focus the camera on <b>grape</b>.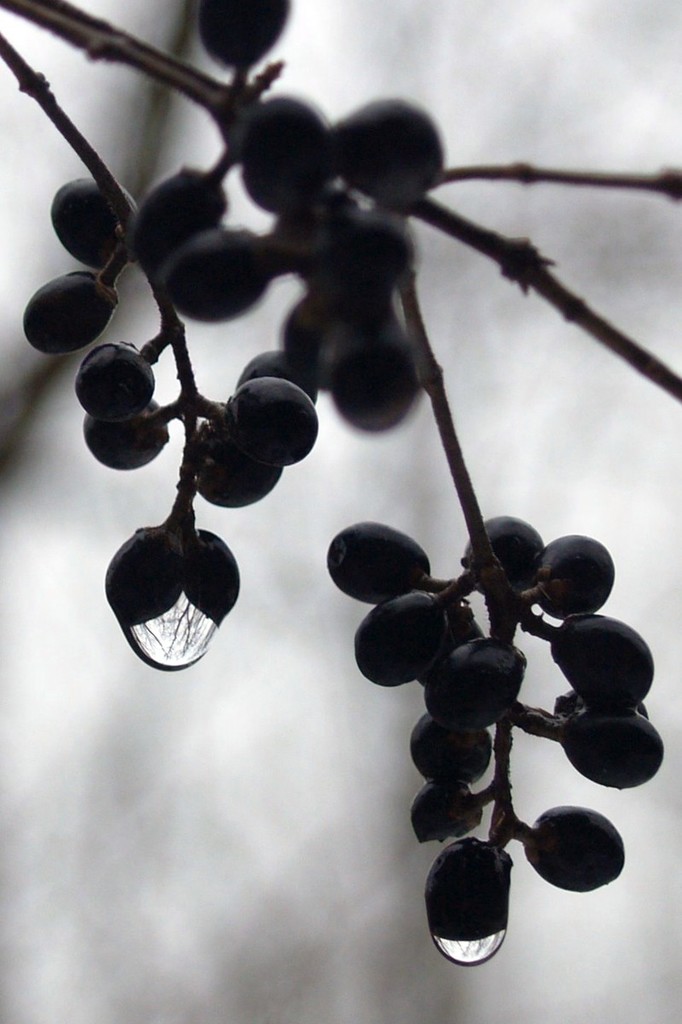
Focus region: 166 216 267 329.
